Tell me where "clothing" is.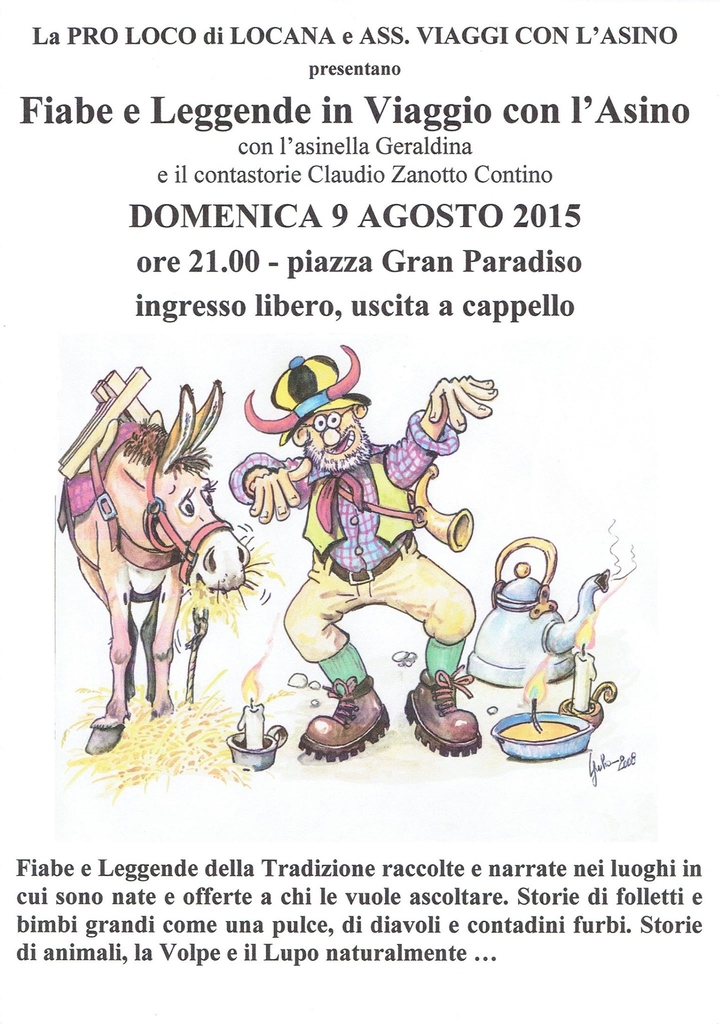
"clothing" is at x1=230, y1=409, x2=477, y2=696.
